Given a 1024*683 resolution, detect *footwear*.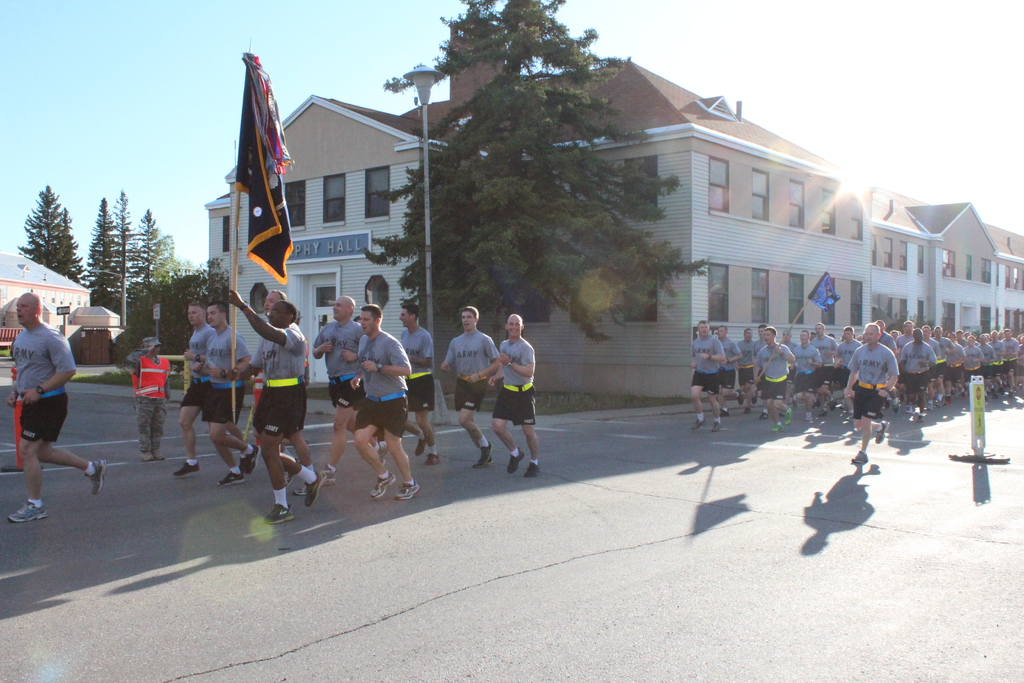
x1=150, y1=450, x2=166, y2=459.
